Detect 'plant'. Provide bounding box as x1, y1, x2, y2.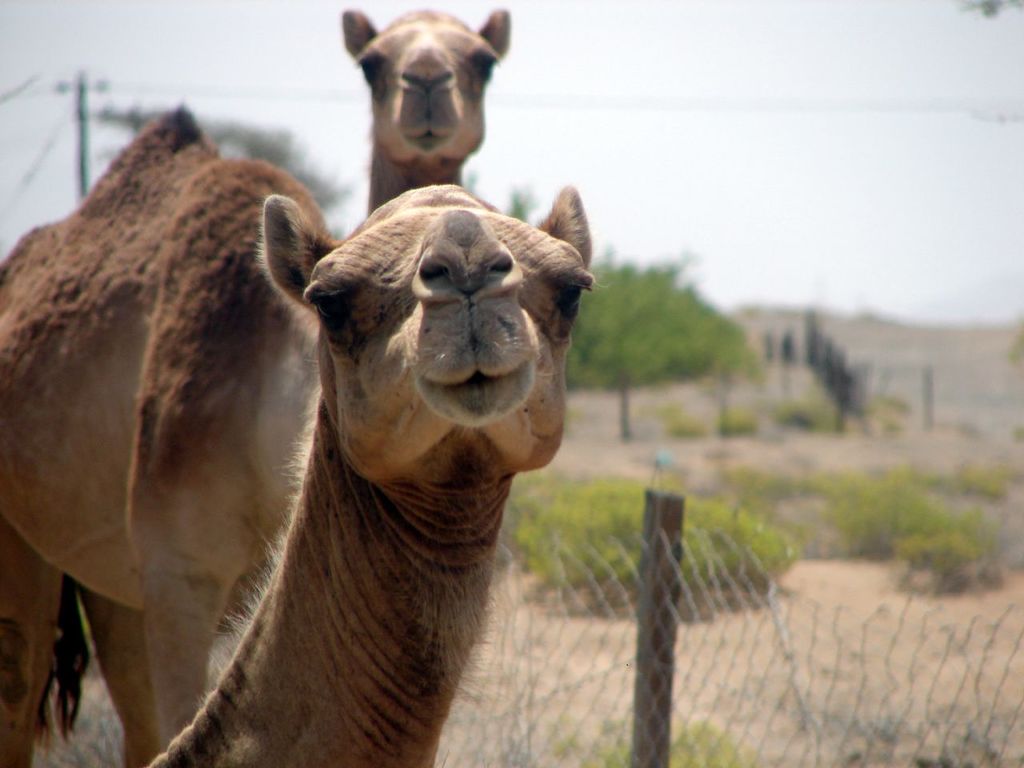
782, 389, 823, 433.
